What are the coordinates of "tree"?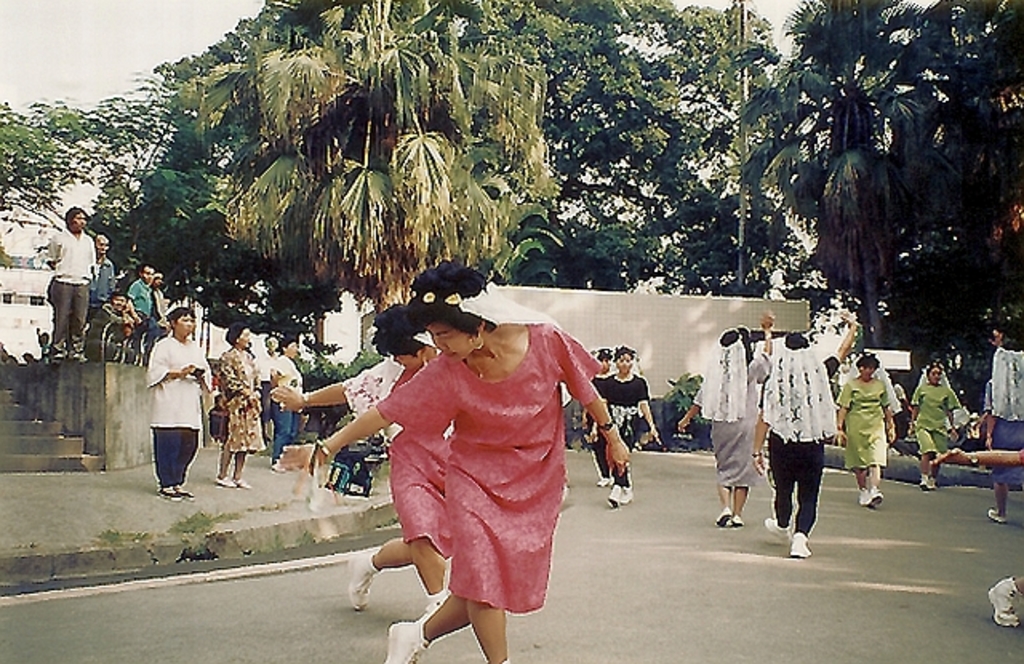
pyautogui.locateOnScreen(730, 0, 1022, 370).
